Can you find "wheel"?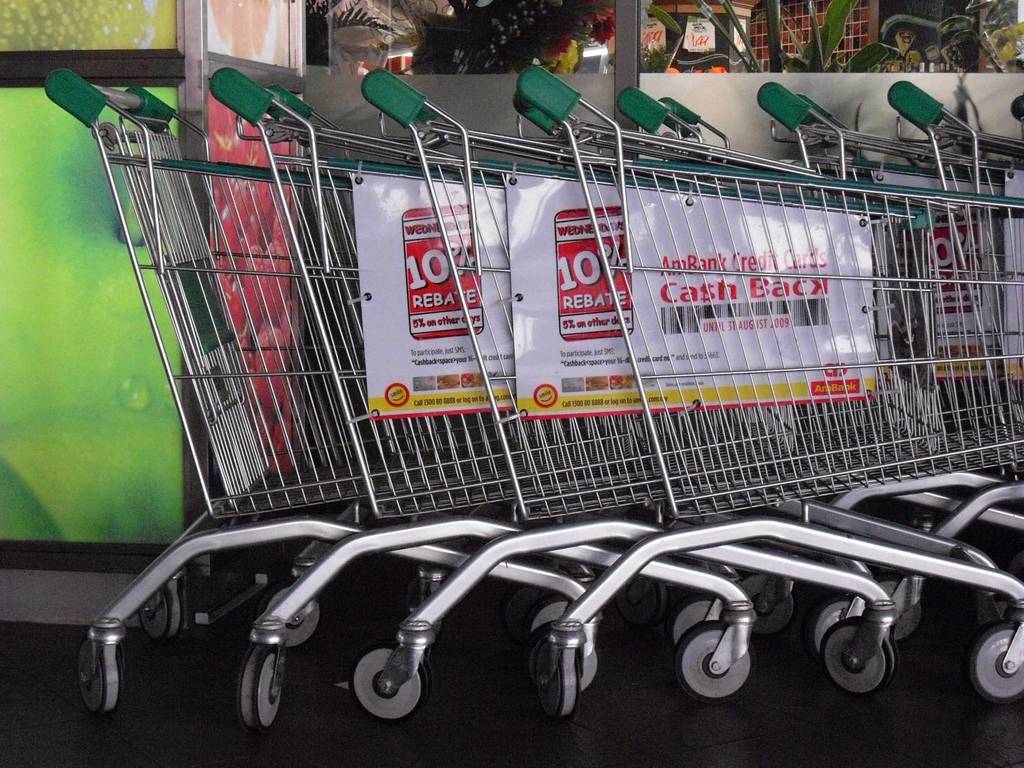
Yes, bounding box: 664, 598, 721, 643.
